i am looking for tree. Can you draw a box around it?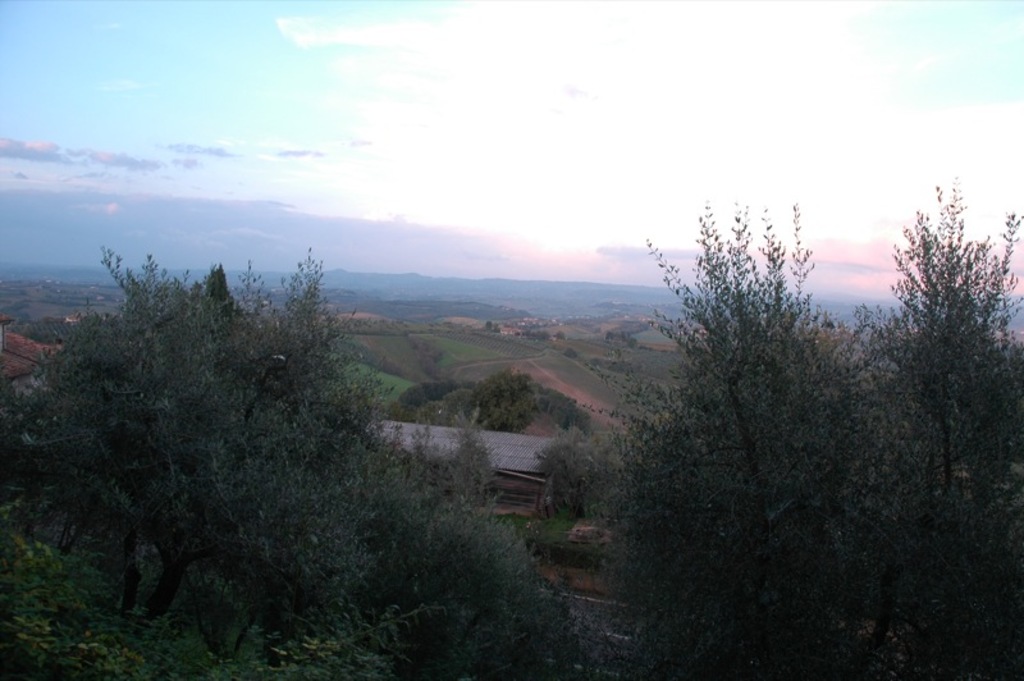
Sure, the bounding box is locate(472, 366, 535, 442).
